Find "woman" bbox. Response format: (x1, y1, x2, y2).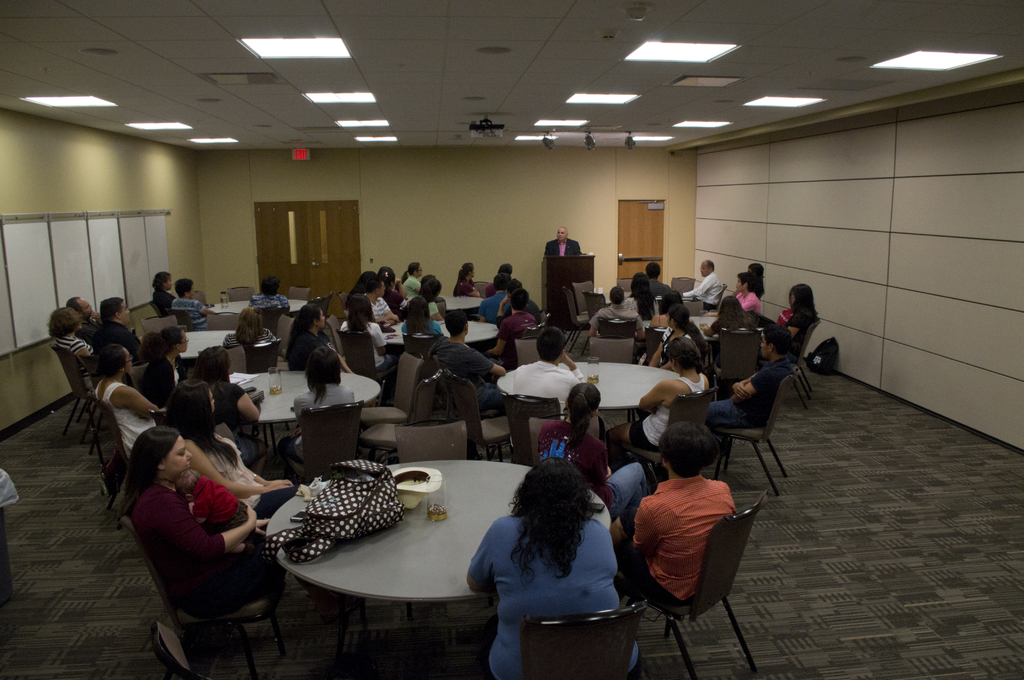
(646, 306, 714, 373).
